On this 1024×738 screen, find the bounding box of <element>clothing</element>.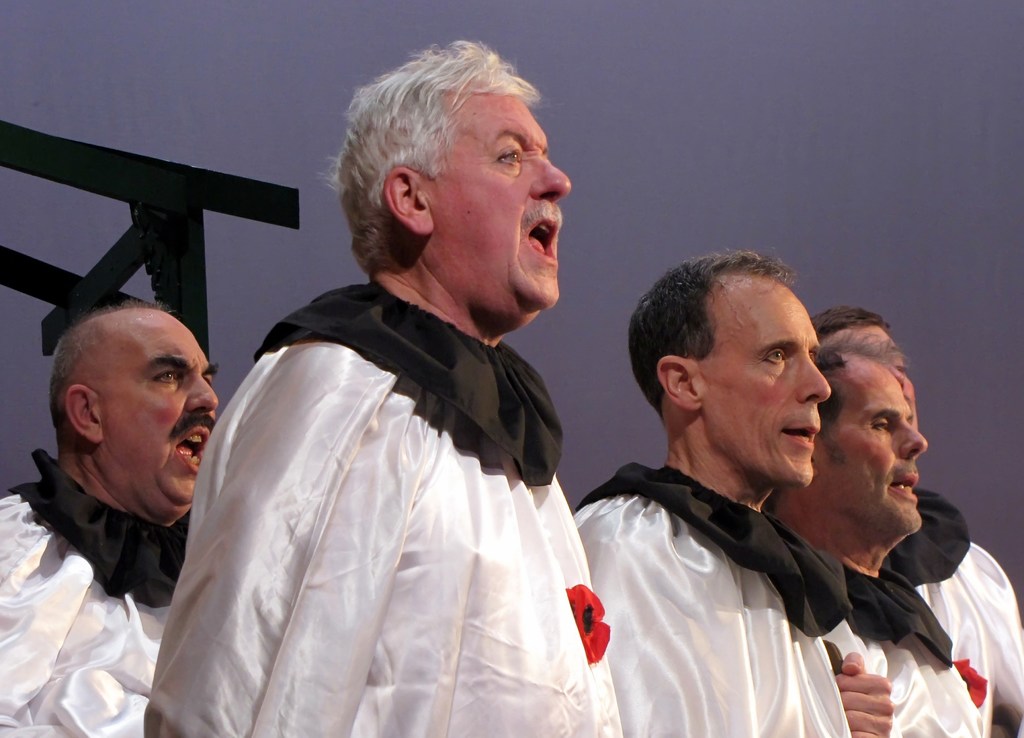
Bounding box: x1=145, y1=281, x2=624, y2=737.
